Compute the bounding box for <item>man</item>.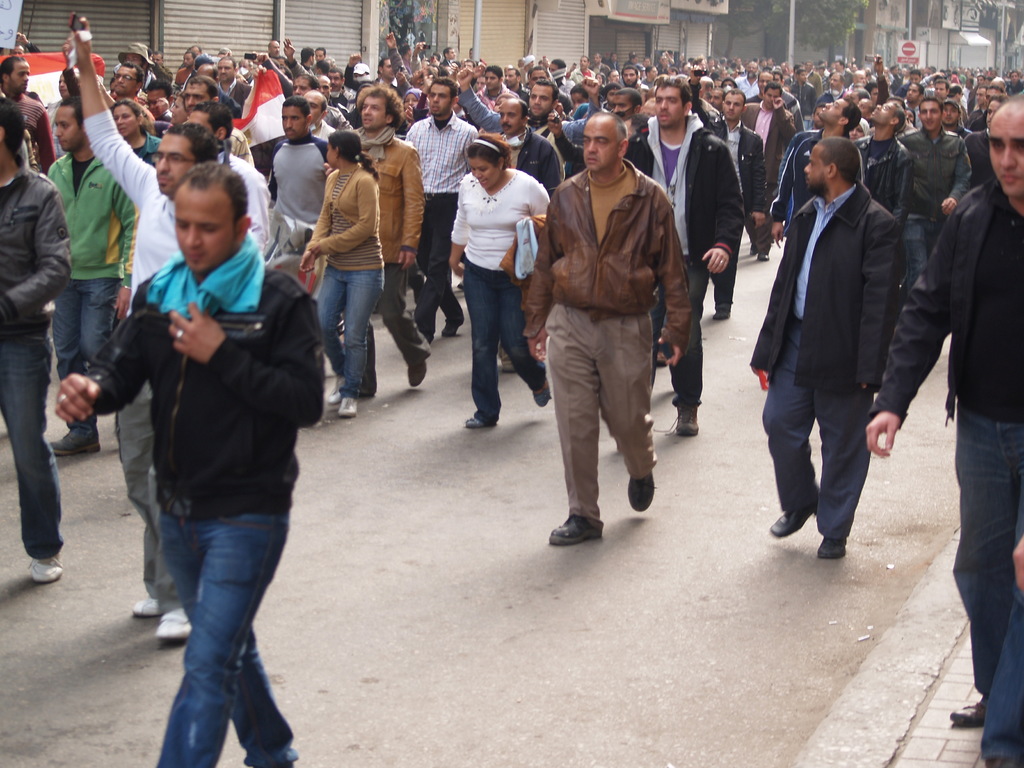
[x1=856, y1=105, x2=914, y2=230].
